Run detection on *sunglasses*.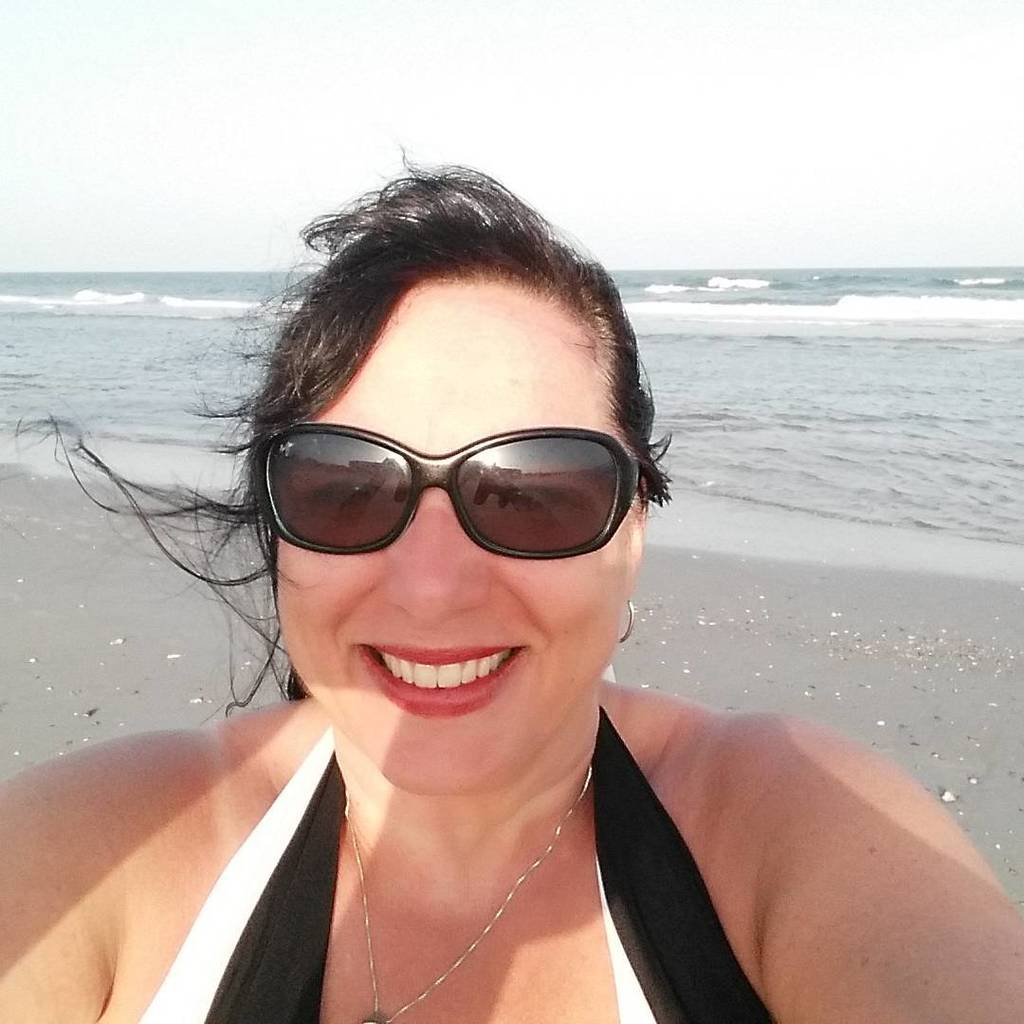
Result: <box>247,397,654,571</box>.
